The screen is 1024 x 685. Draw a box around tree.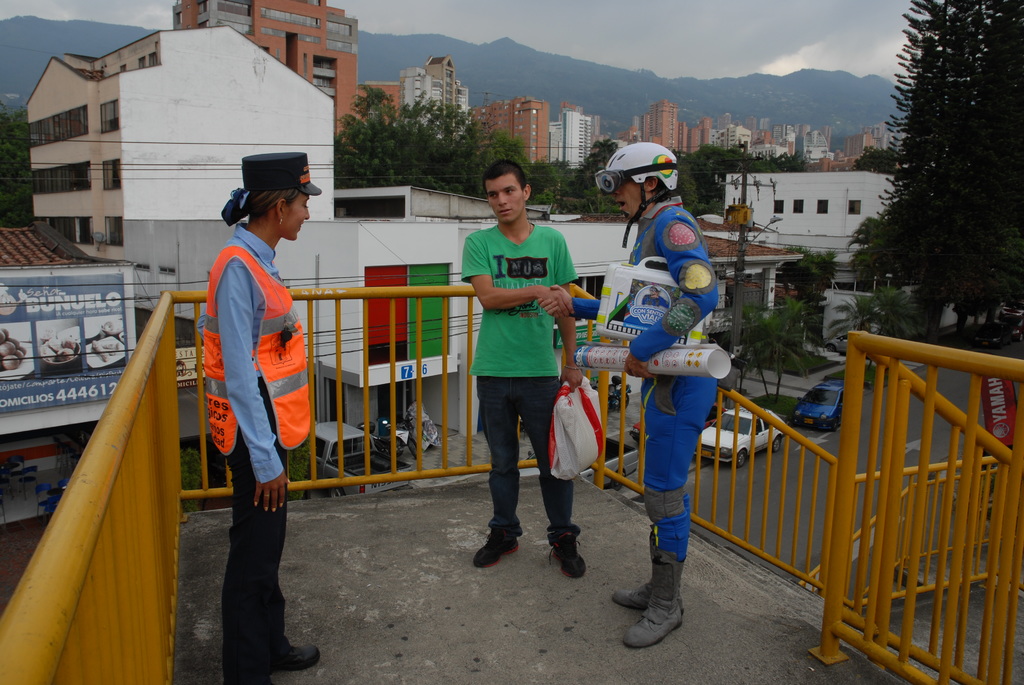
842 132 901 178.
